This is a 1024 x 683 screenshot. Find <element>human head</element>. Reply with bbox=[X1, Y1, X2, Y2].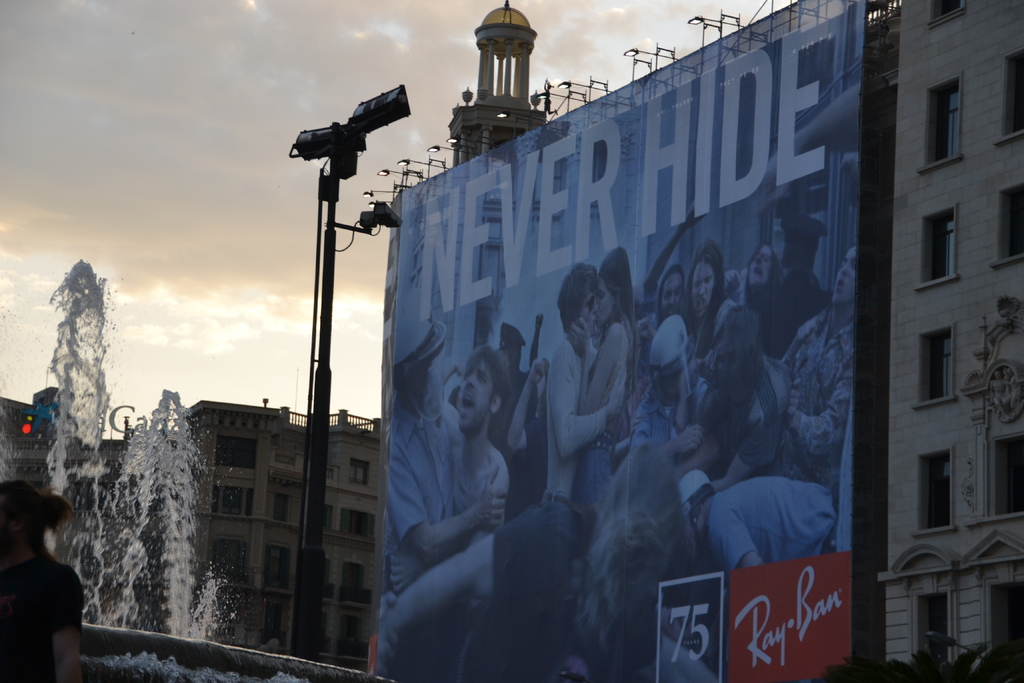
bbox=[501, 322, 527, 378].
